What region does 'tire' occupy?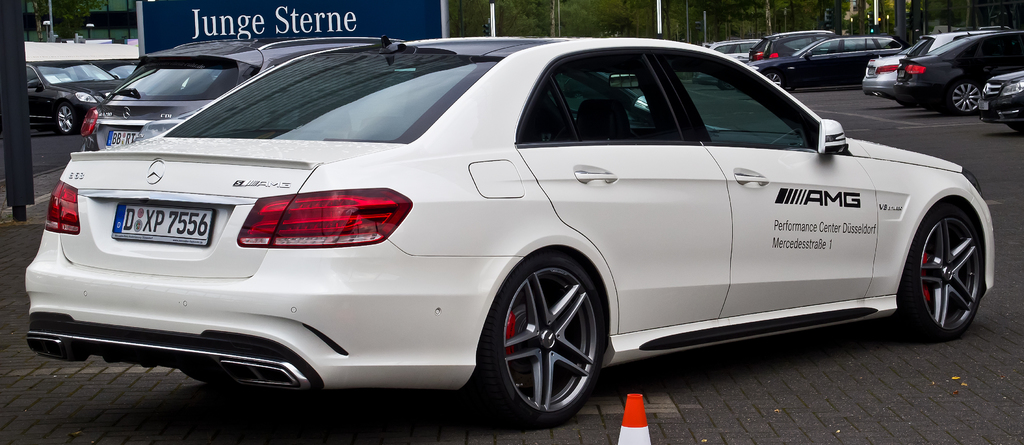
pyautogui.locateOnScreen(1009, 120, 1021, 132).
